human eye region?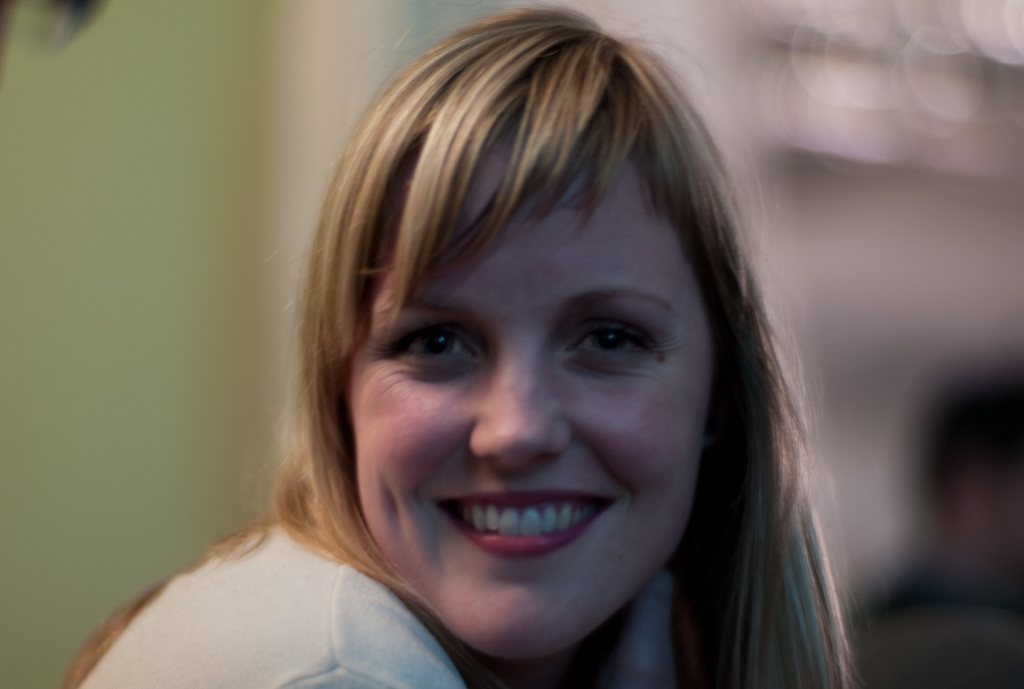
x1=559, y1=312, x2=657, y2=371
